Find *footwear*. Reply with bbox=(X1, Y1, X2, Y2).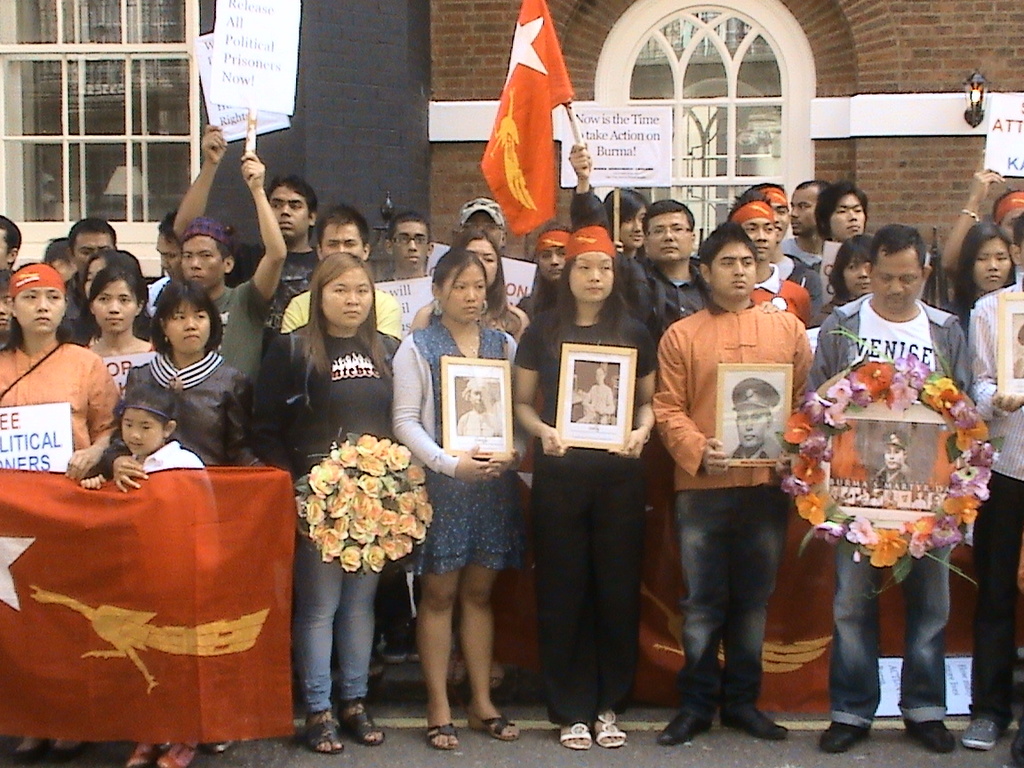
bbox=(312, 702, 340, 755).
